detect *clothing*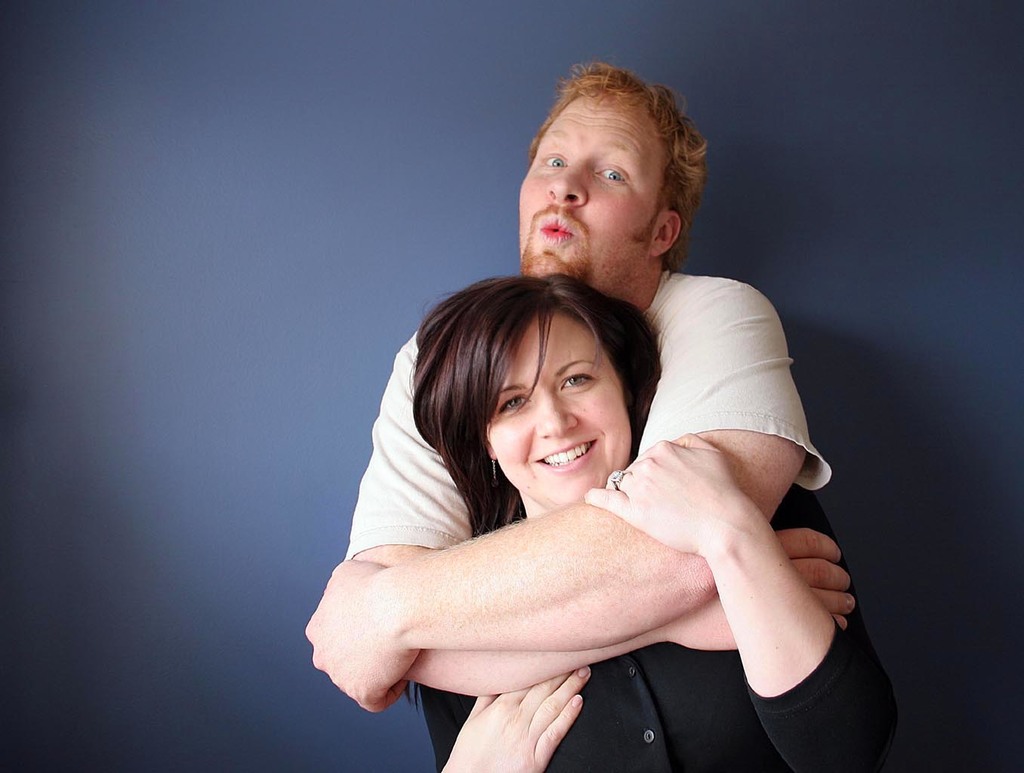
Rect(425, 534, 820, 771)
